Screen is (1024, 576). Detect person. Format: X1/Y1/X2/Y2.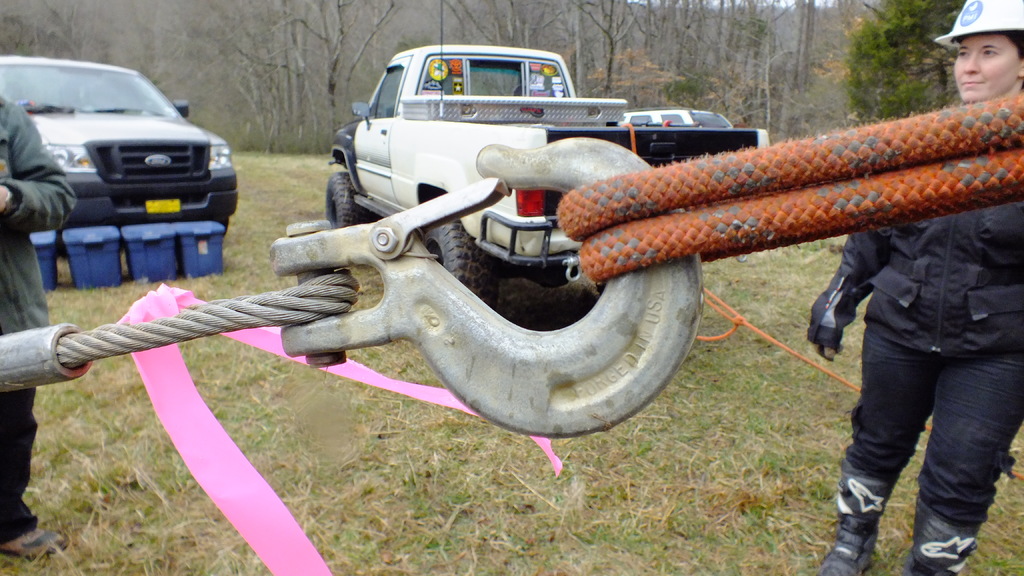
802/0/1023/575.
